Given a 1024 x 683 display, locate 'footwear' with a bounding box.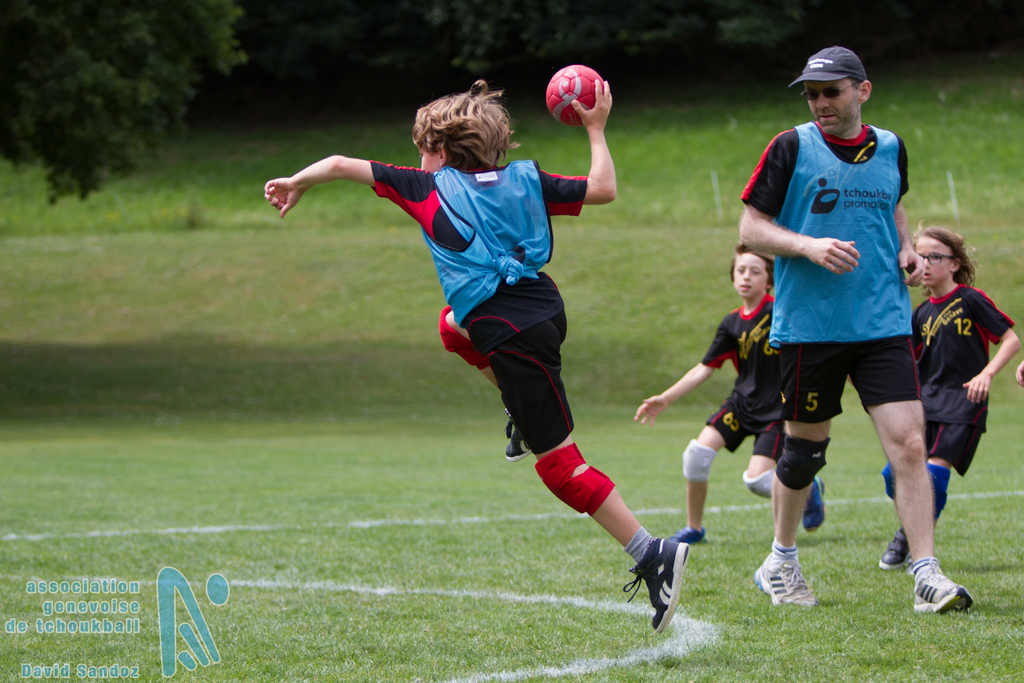
Located: box(882, 530, 915, 567).
